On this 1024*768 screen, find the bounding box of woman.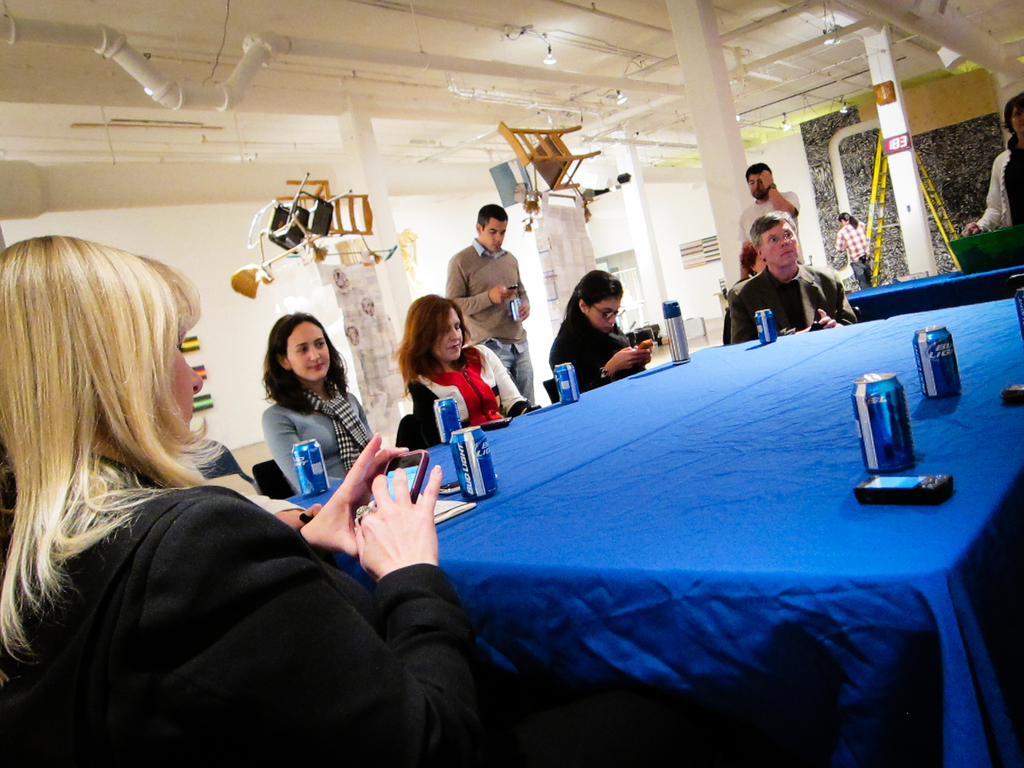
Bounding box: <bbox>0, 236, 493, 767</bbox>.
